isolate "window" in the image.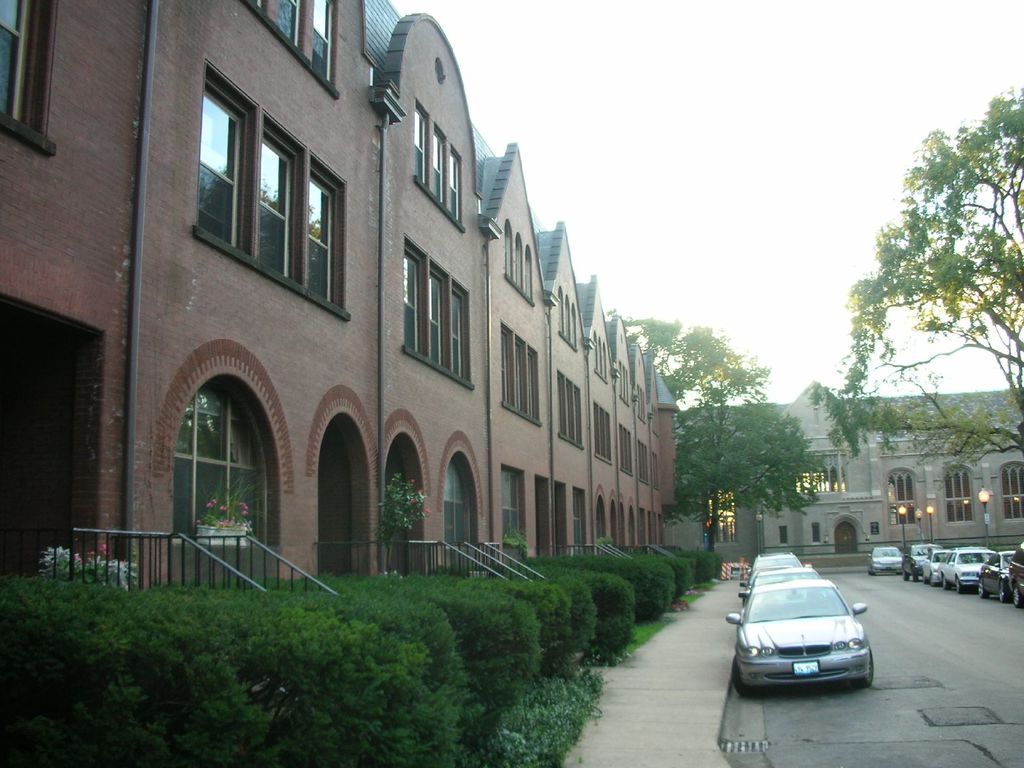
Isolated region: crop(943, 467, 973, 523).
